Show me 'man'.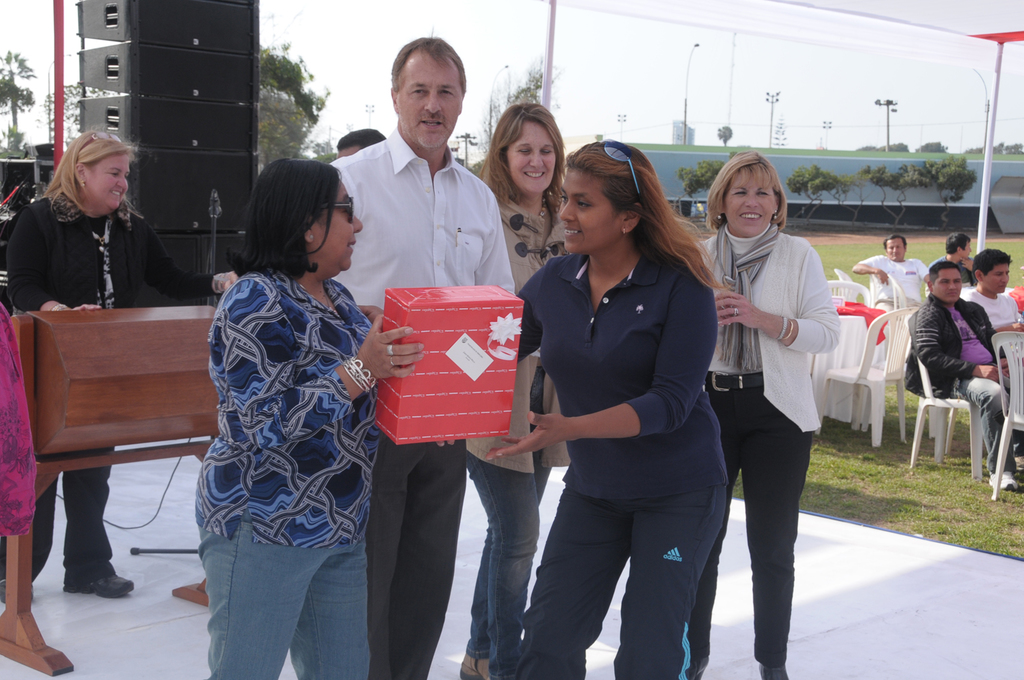
'man' is here: <box>319,25,515,679</box>.
